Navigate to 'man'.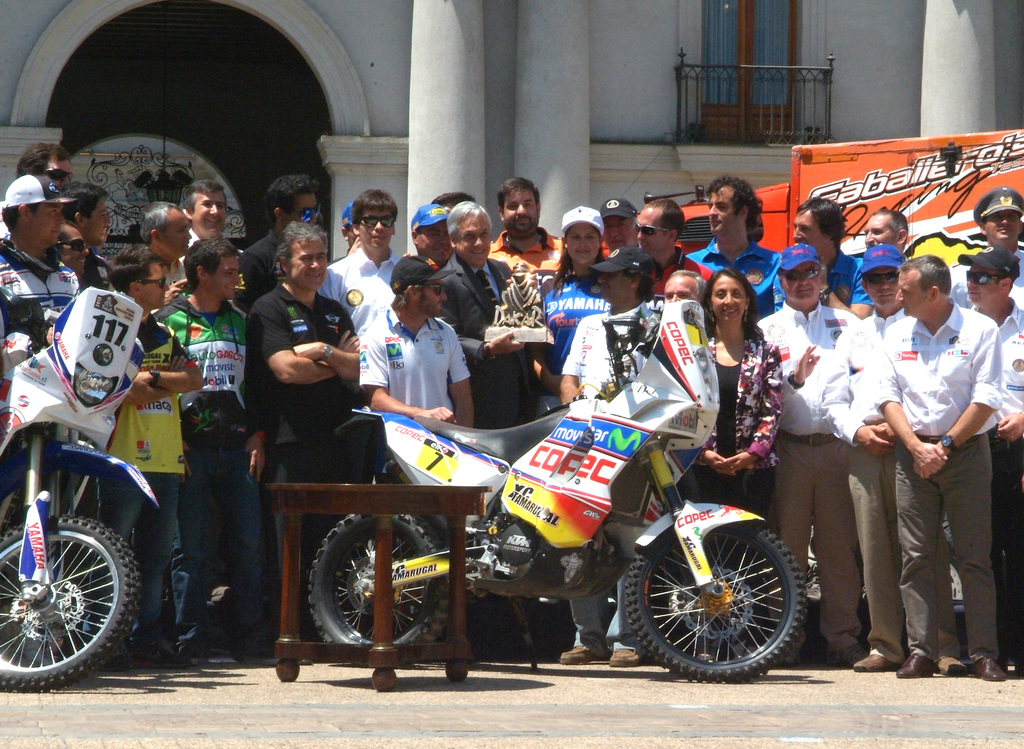
Navigation target: (851, 198, 925, 248).
